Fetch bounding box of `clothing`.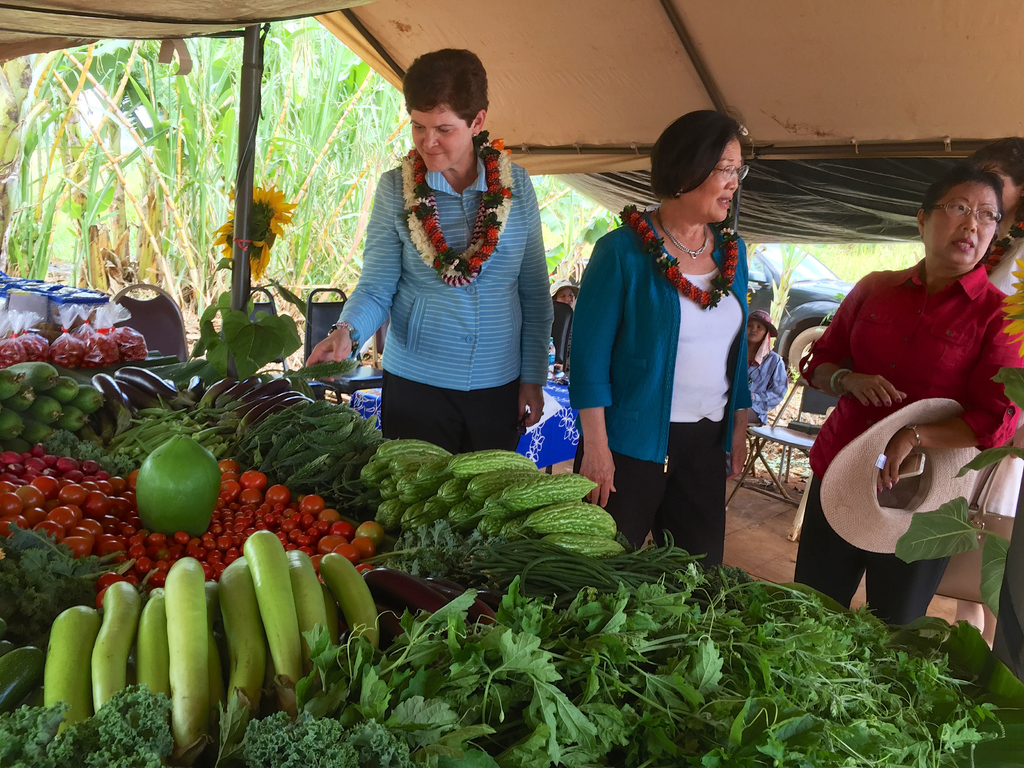
Bbox: bbox=[804, 258, 1023, 635].
